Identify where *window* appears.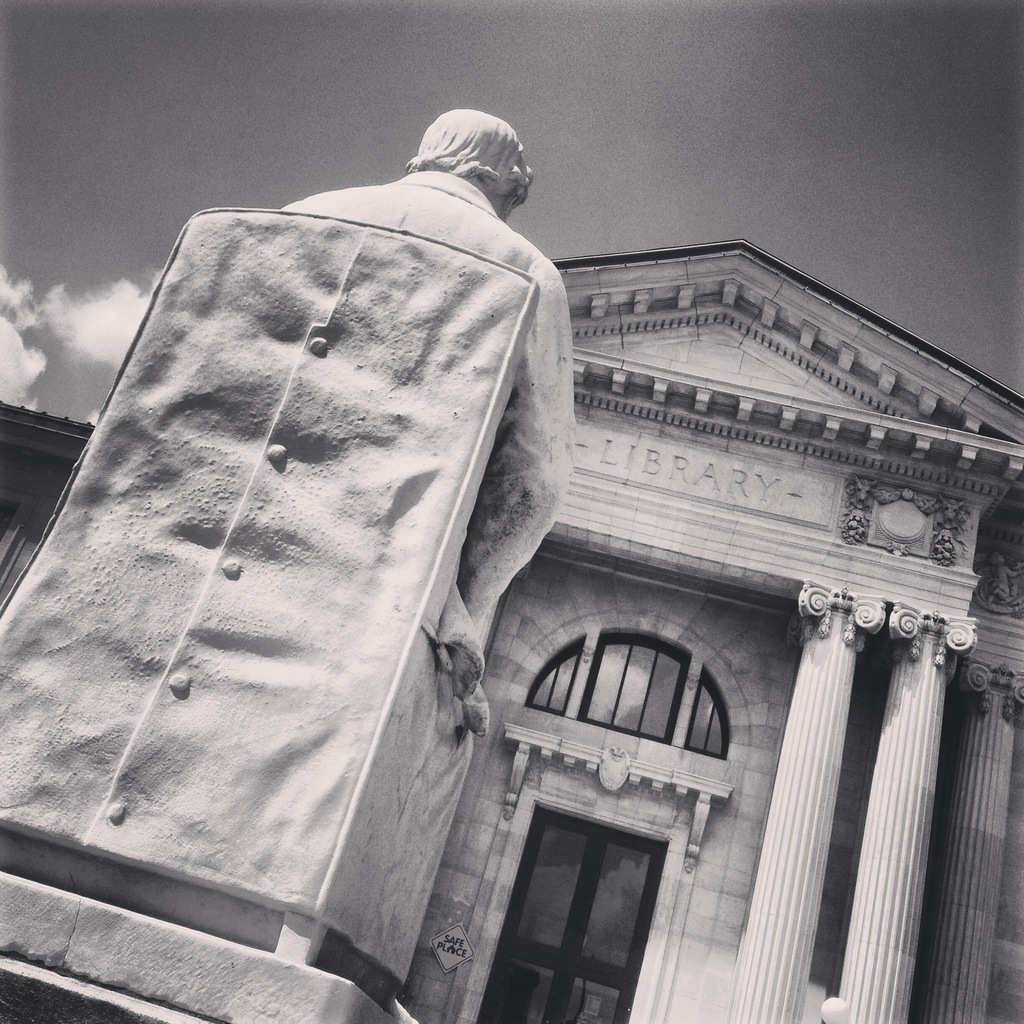
Appears at x1=524 y1=611 x2=738 y2=780.
